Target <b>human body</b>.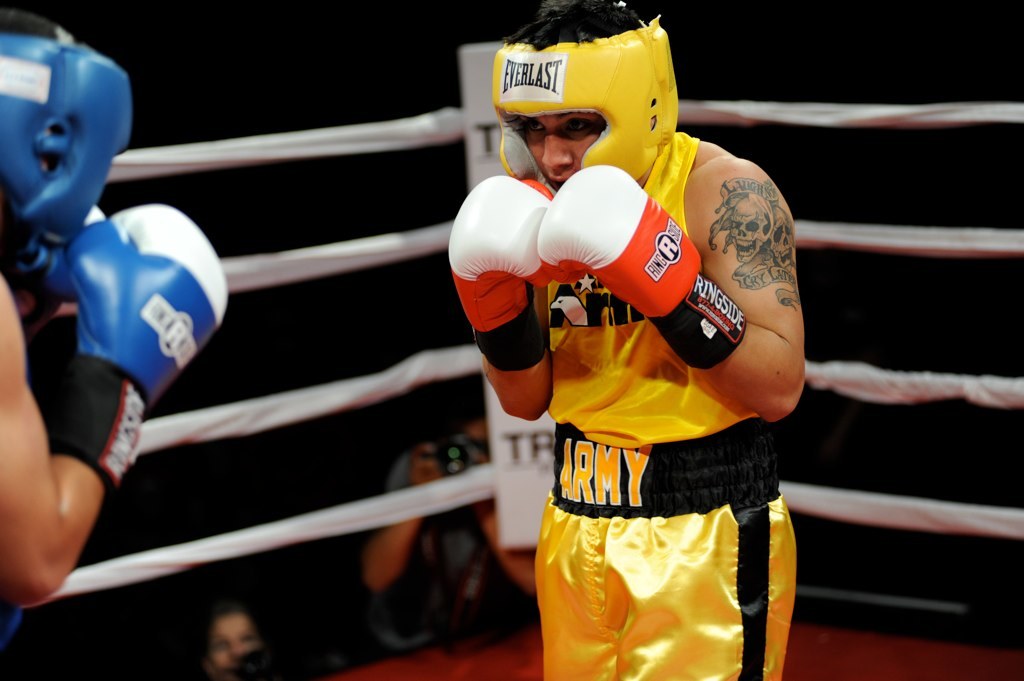
Target region: [0, 256, 232, 623].
